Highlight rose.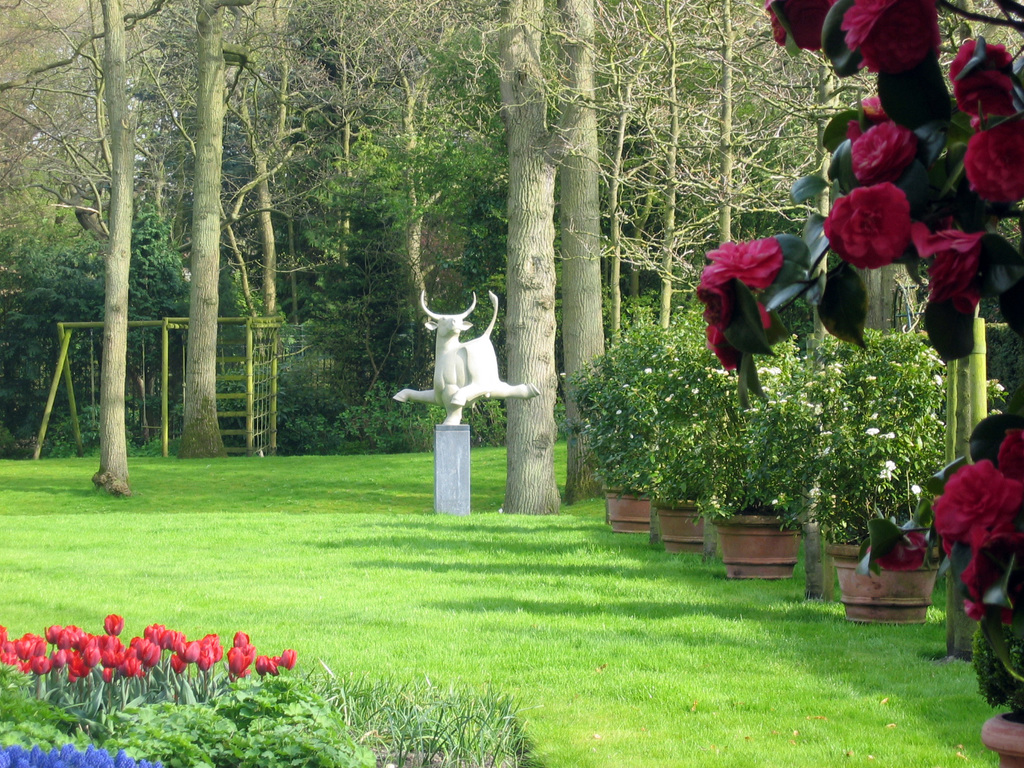
Highlighted region: <box>997,429,1023,483</box>.
